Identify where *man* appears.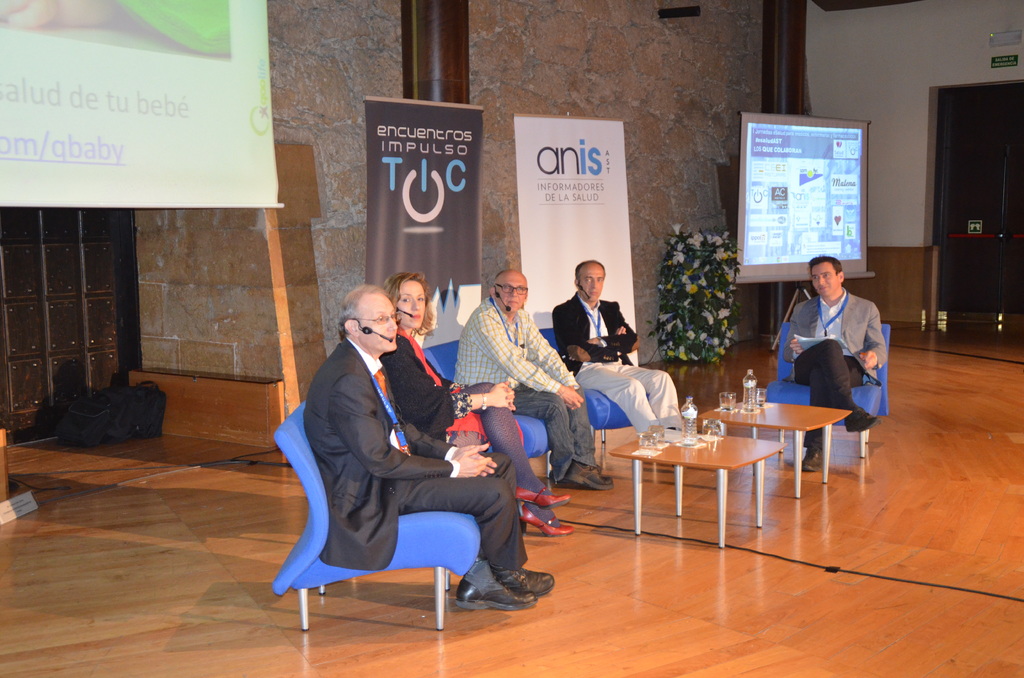
Appears at 454/266/616/487.
